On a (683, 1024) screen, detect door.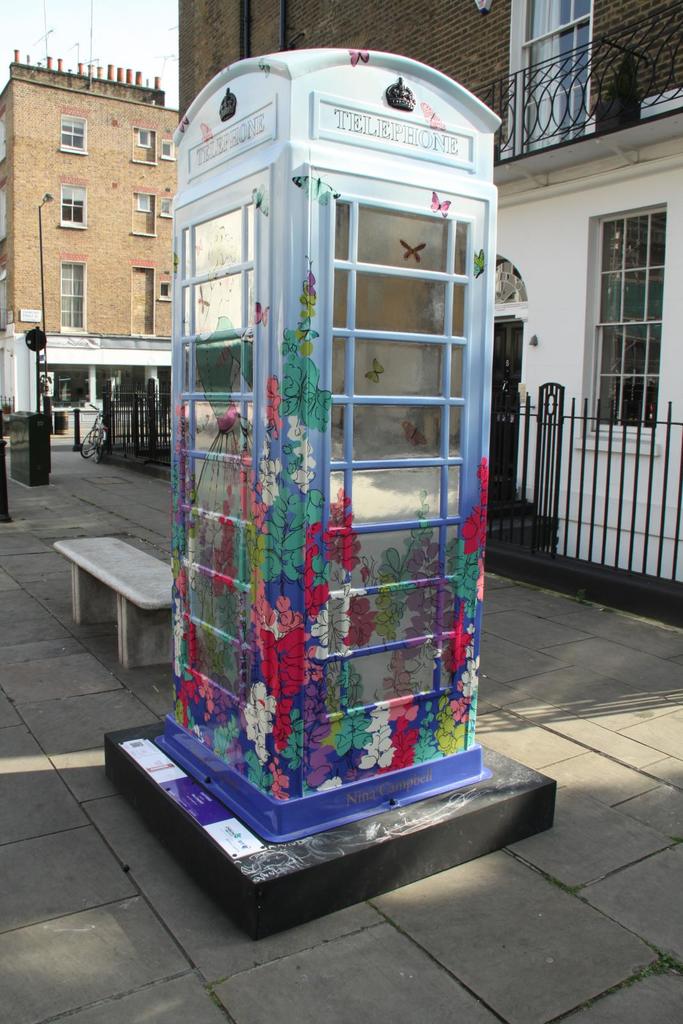
[175, 170, 269, 786].
